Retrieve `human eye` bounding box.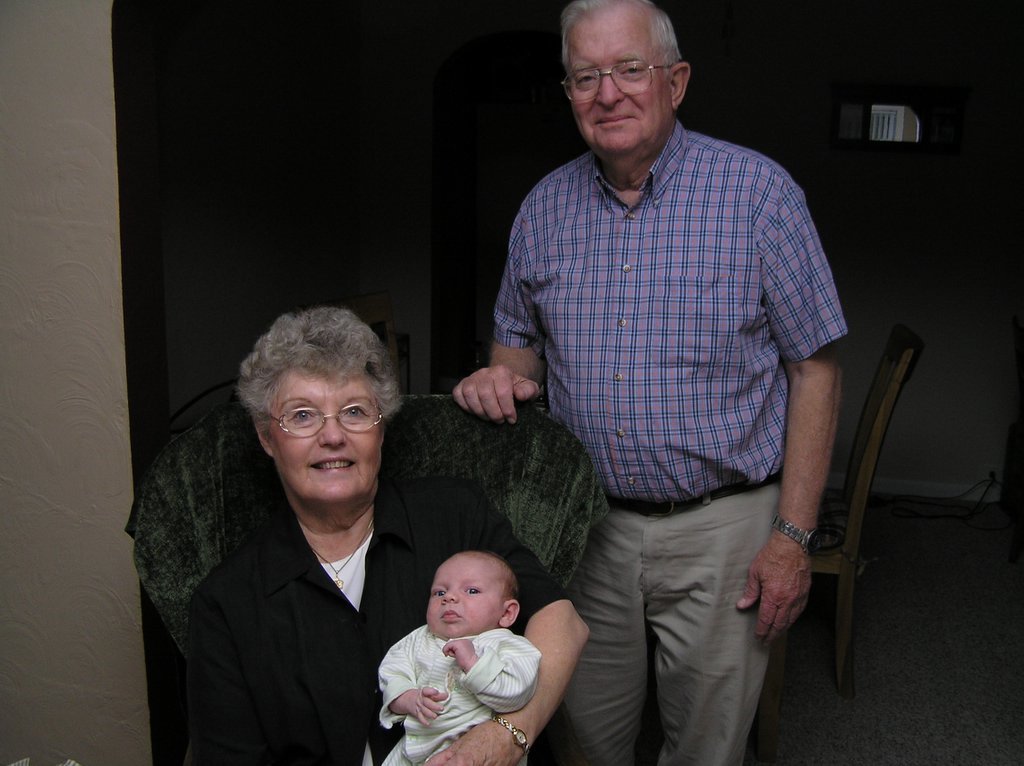
Bounding box: left=429, top=587, right=447, bottom=602.
